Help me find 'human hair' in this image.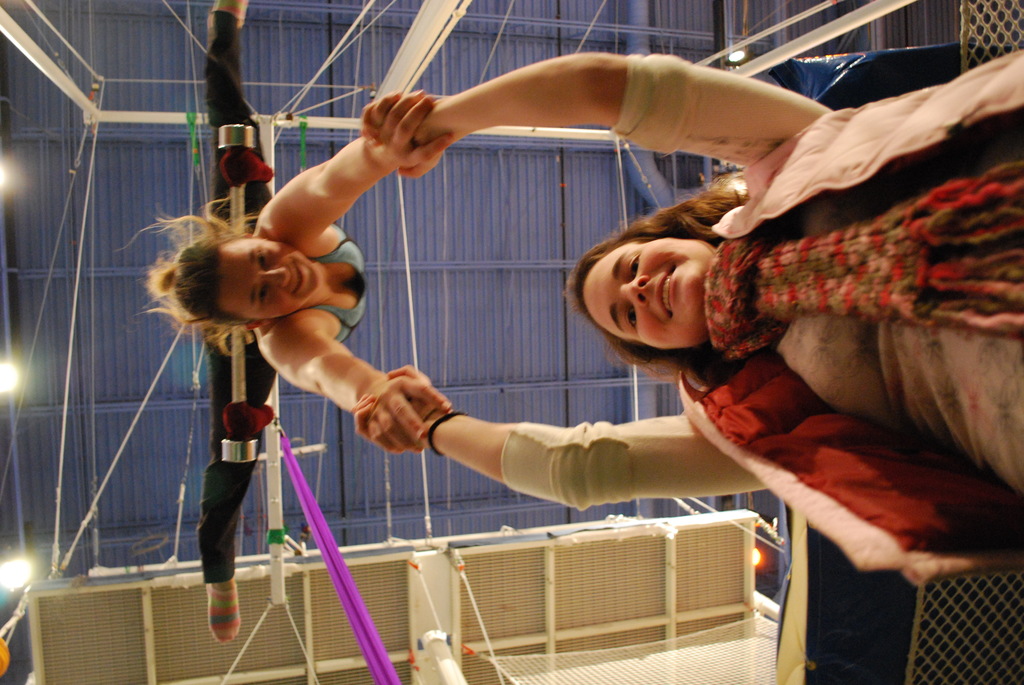
Found it: BBox(139, 195, 306, 348).
